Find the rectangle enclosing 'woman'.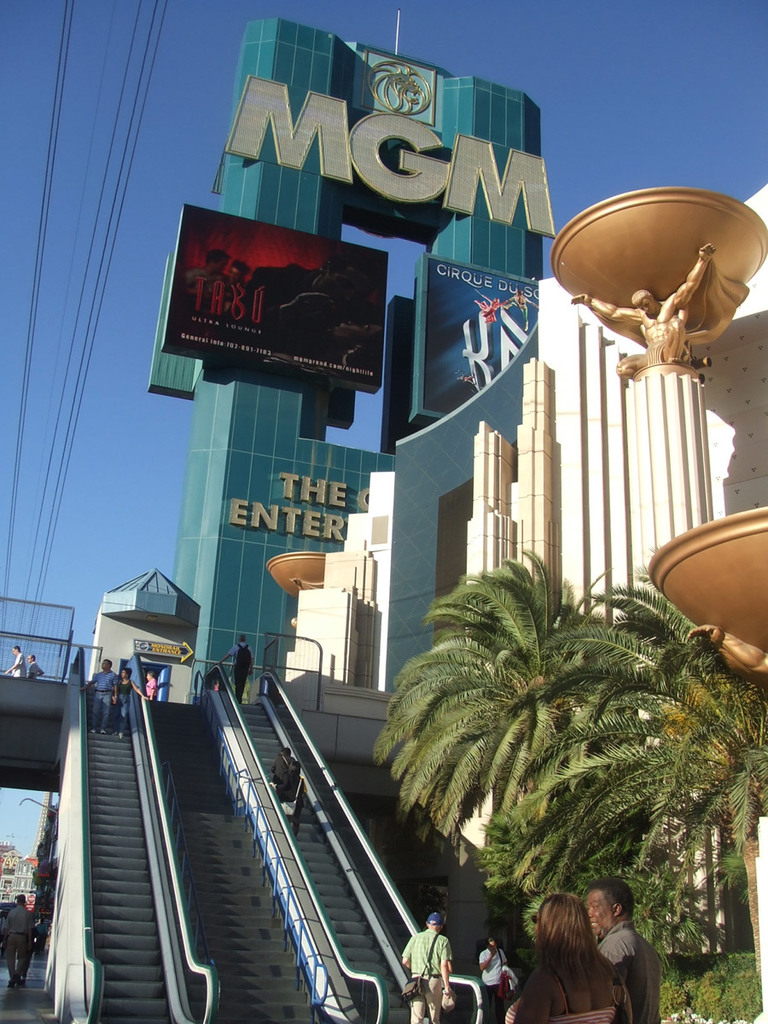
<box>473,887,646,1023</box>.
